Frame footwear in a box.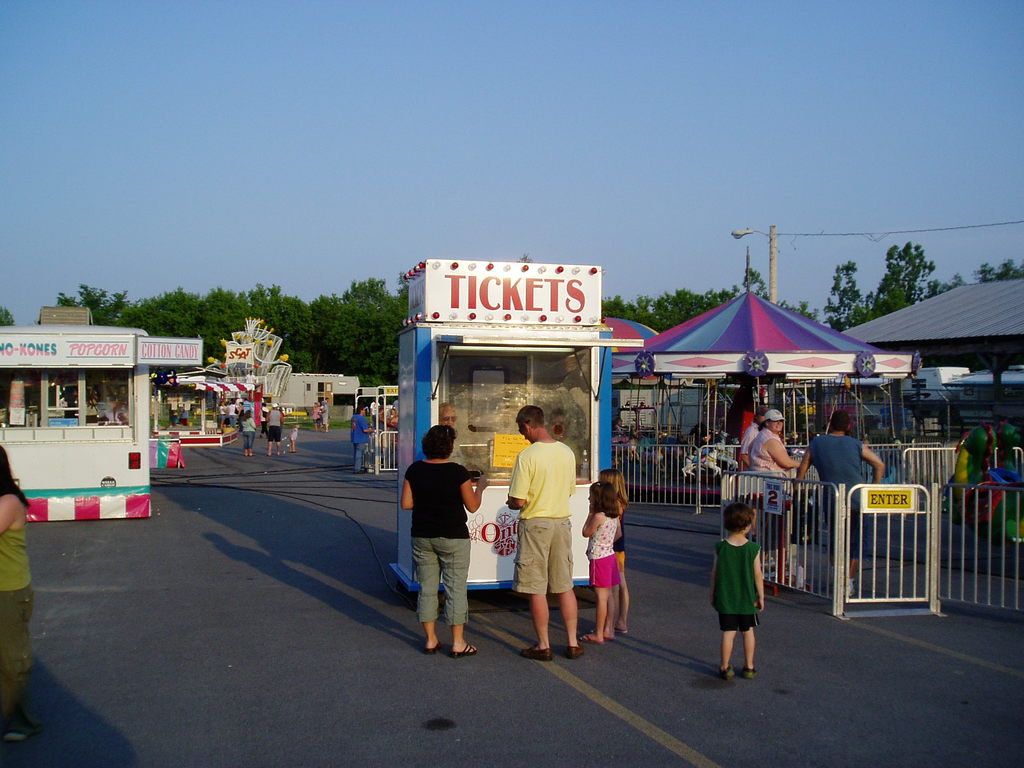
<region>567, 640, 584, 659</region>.
